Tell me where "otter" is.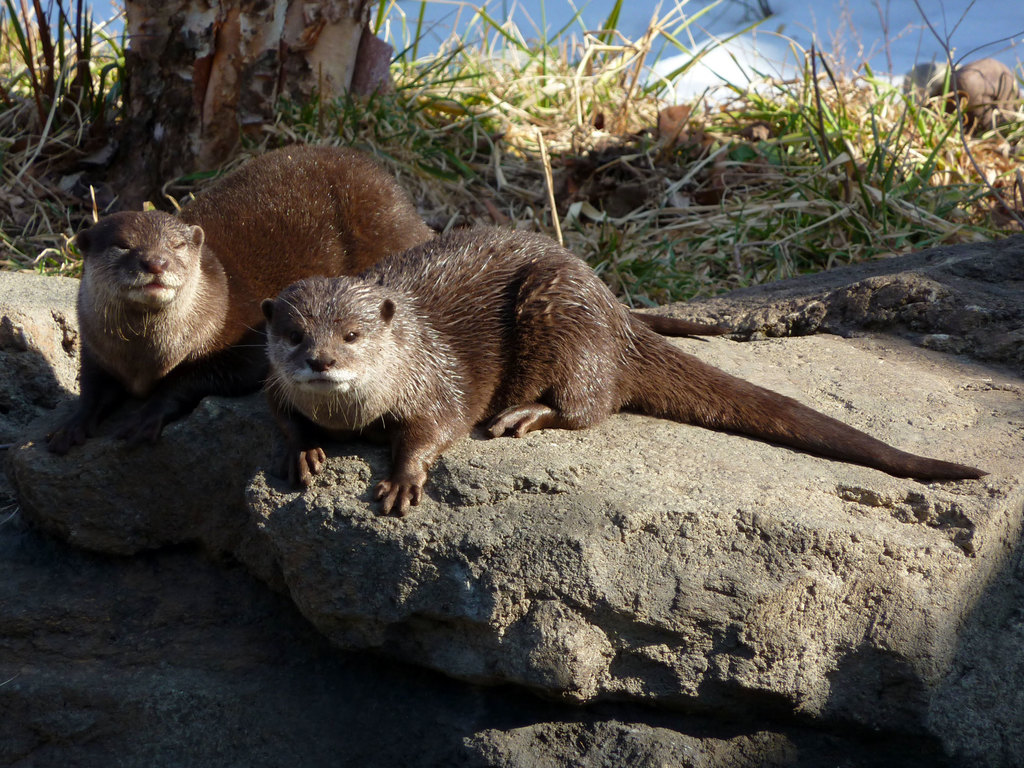
"otter" is at (left=47, top=140, right=442, bottom=458).
